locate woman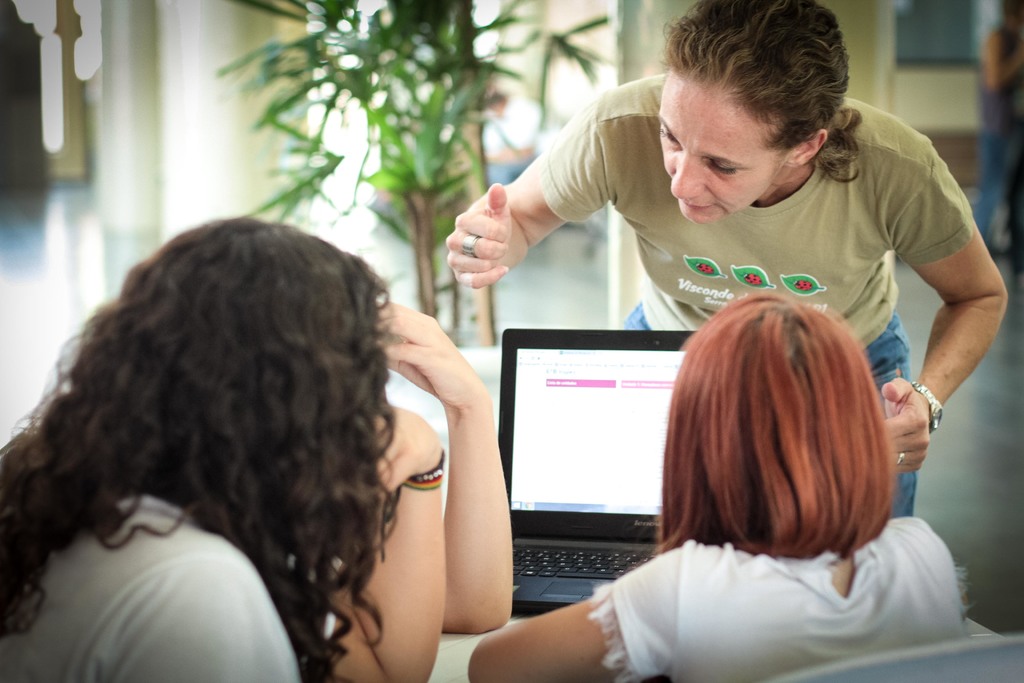
0:217:397:682
